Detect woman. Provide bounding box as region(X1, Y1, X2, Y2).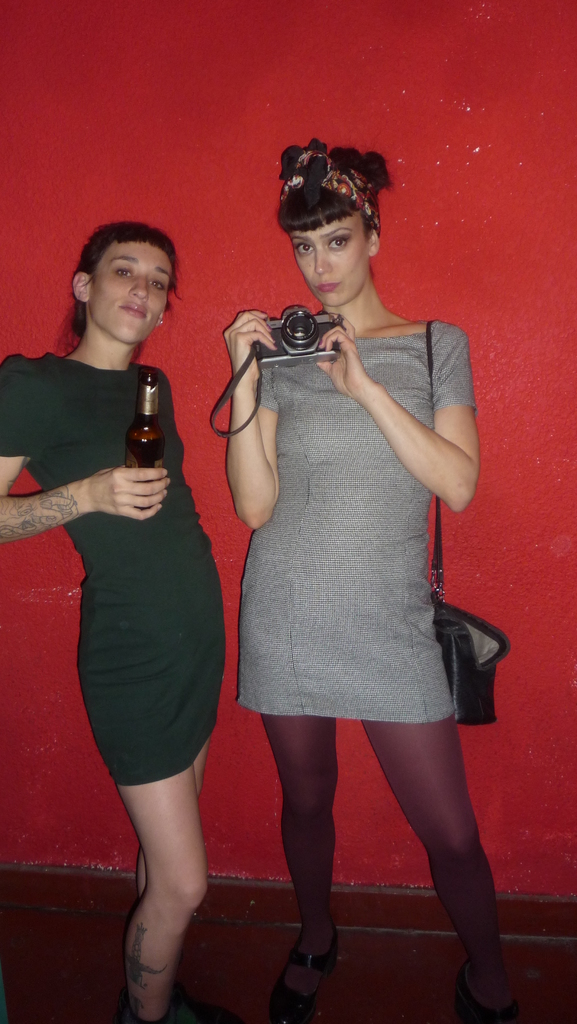
region(0, 219, 227, 1023).
